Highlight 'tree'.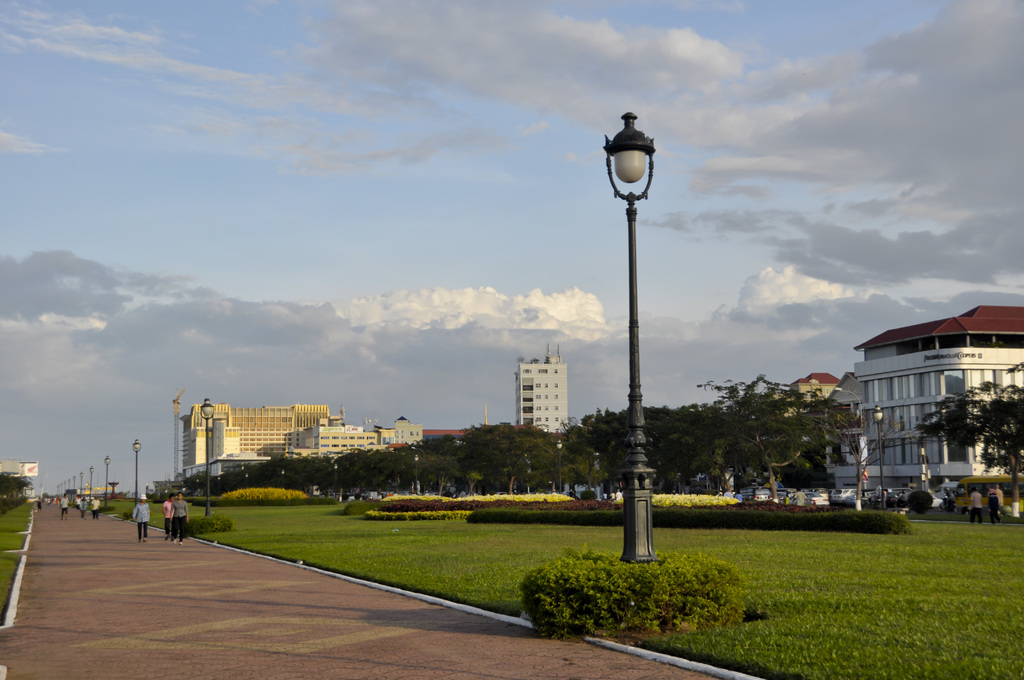
Highlighted region: (447, 437, 487, 498).
